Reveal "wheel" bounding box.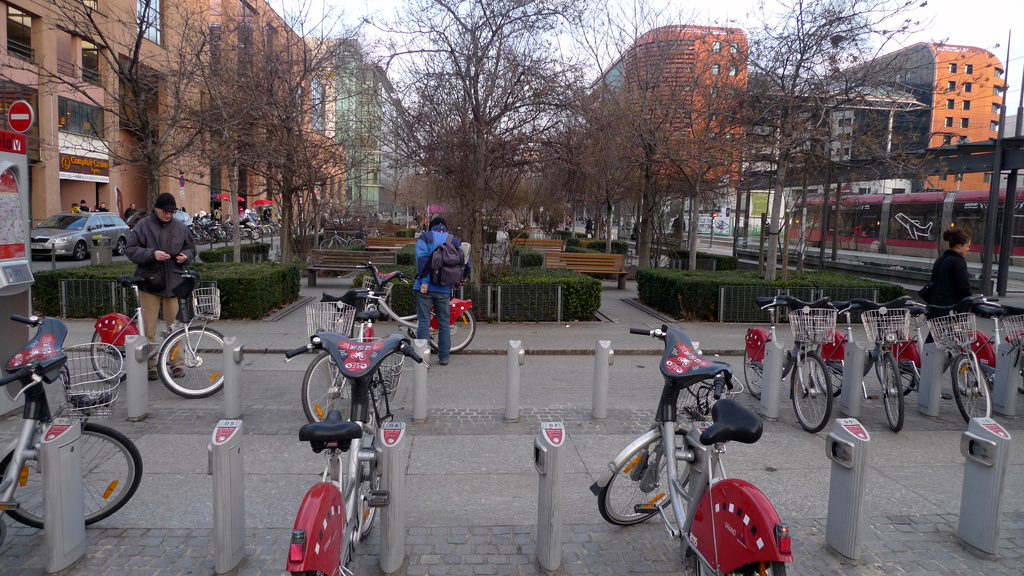
Revealed: locate(816, 358, 845, 396).
